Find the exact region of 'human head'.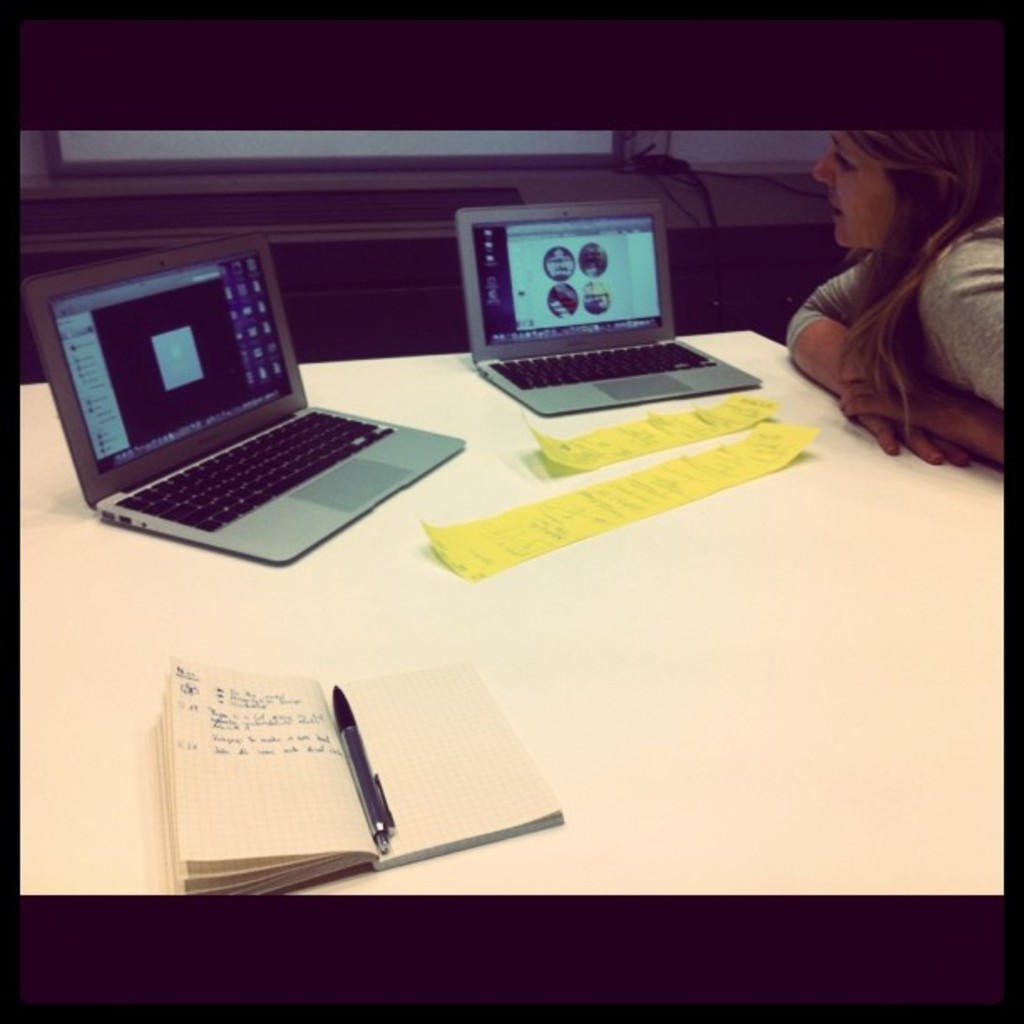
Exact region: <region>830, 131, 965, 259</region>.
